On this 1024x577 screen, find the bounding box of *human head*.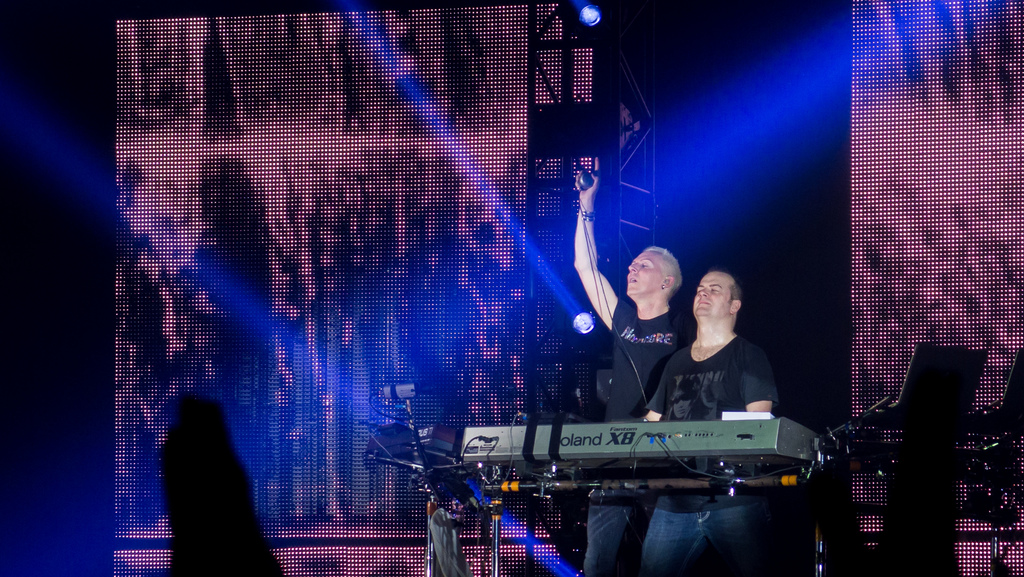
Bounding box: <box>694,268,745,320</box>.
